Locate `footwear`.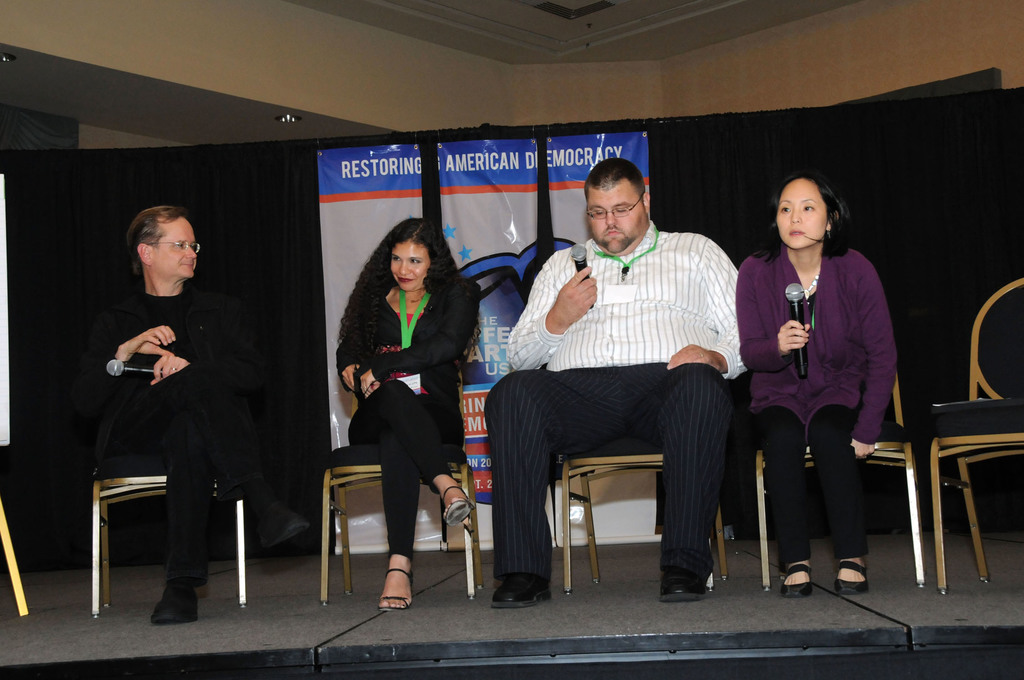
Bounding box: 151,578,198,629.
